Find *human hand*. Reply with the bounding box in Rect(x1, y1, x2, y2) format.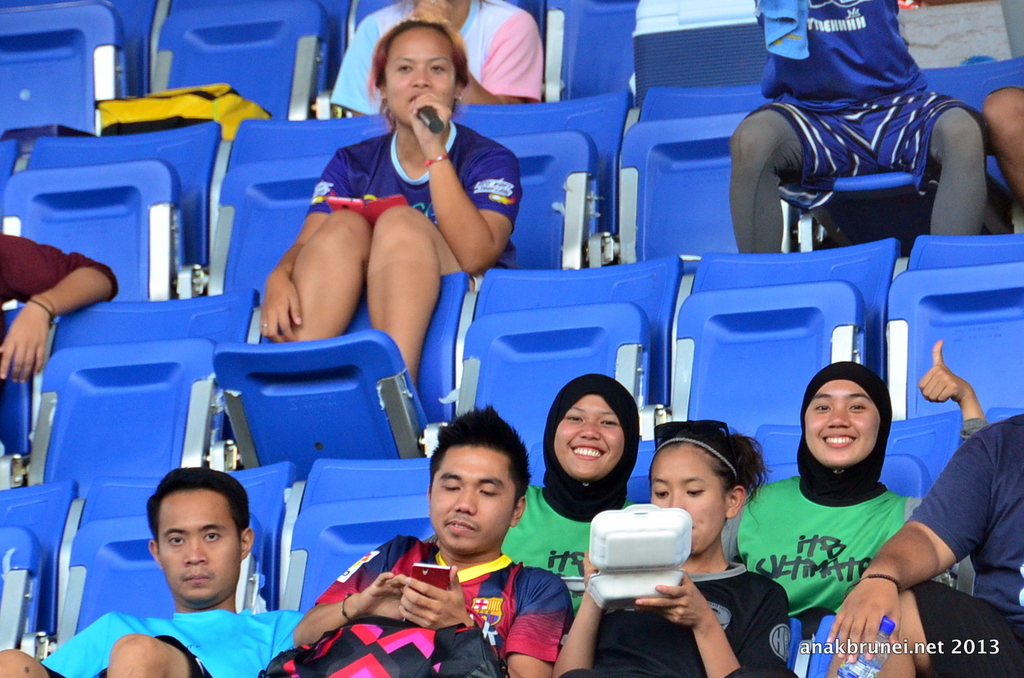
Rect(855, 559, 930, 662).
